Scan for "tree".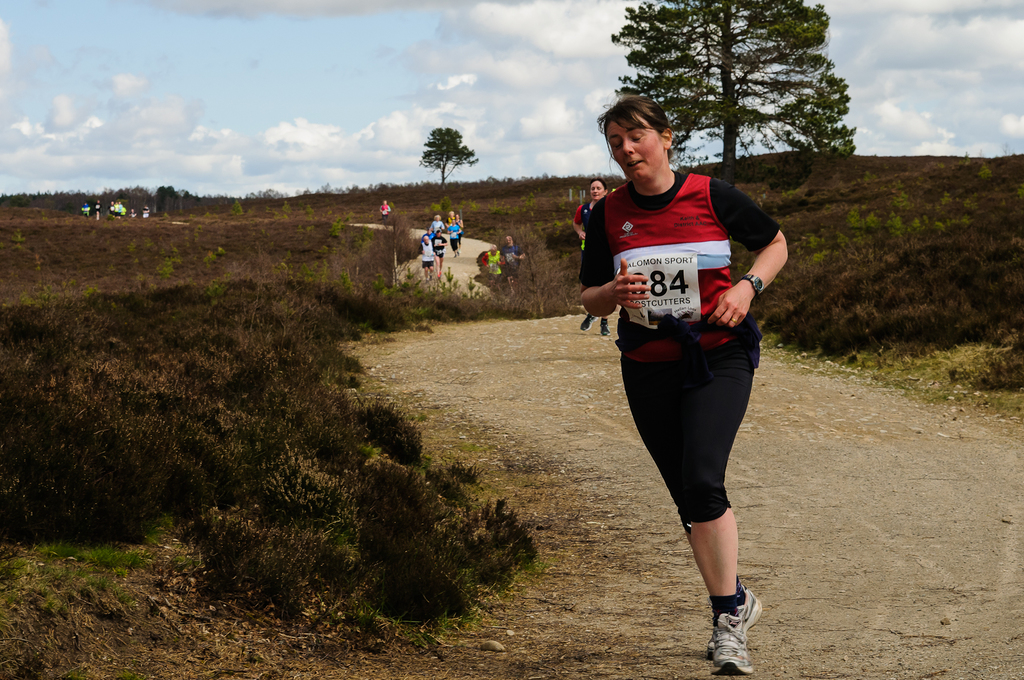
Scan result: box(416, 122, 477, 198).
